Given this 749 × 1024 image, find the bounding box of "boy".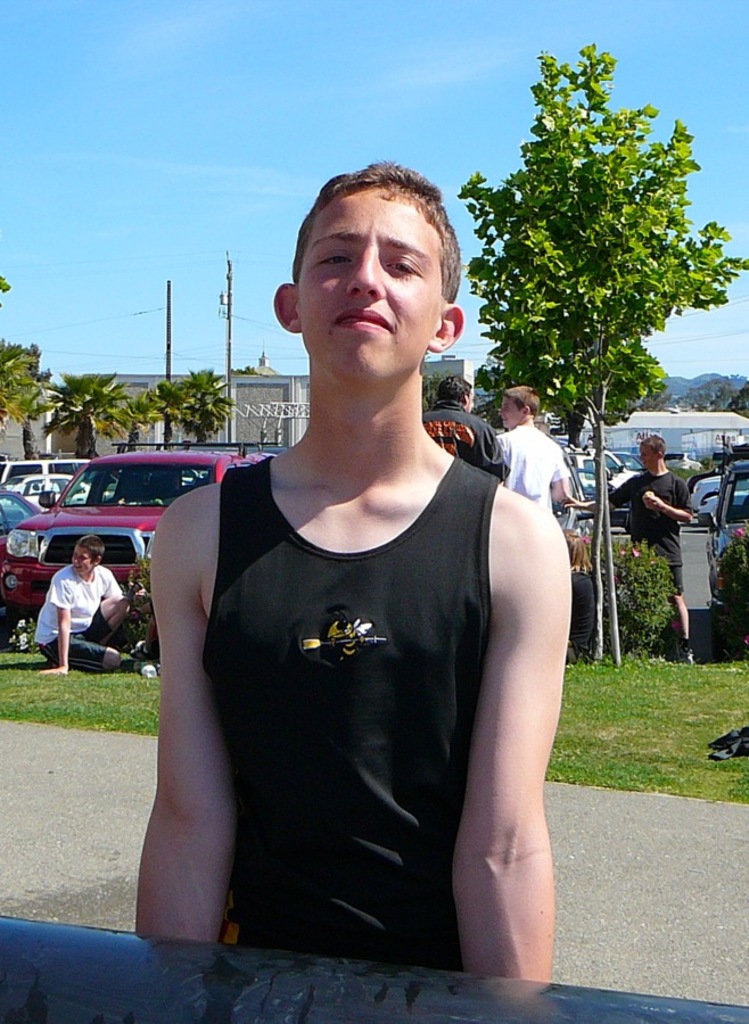
rect(493, 387, 566, 518).
